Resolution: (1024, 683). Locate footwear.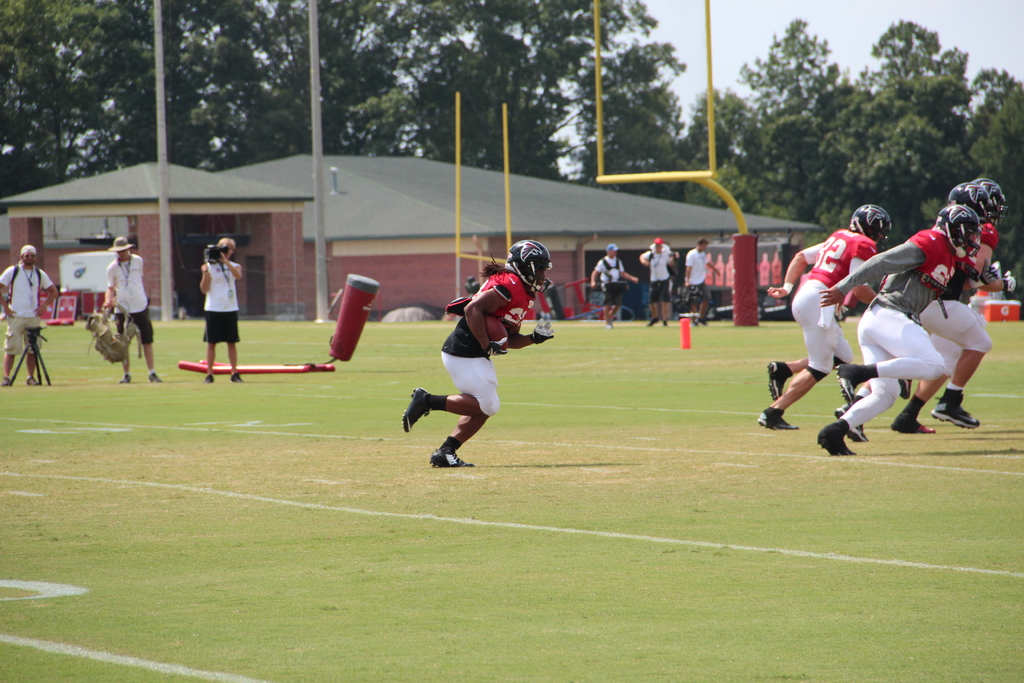
crop(888, 413, 937, 436).
